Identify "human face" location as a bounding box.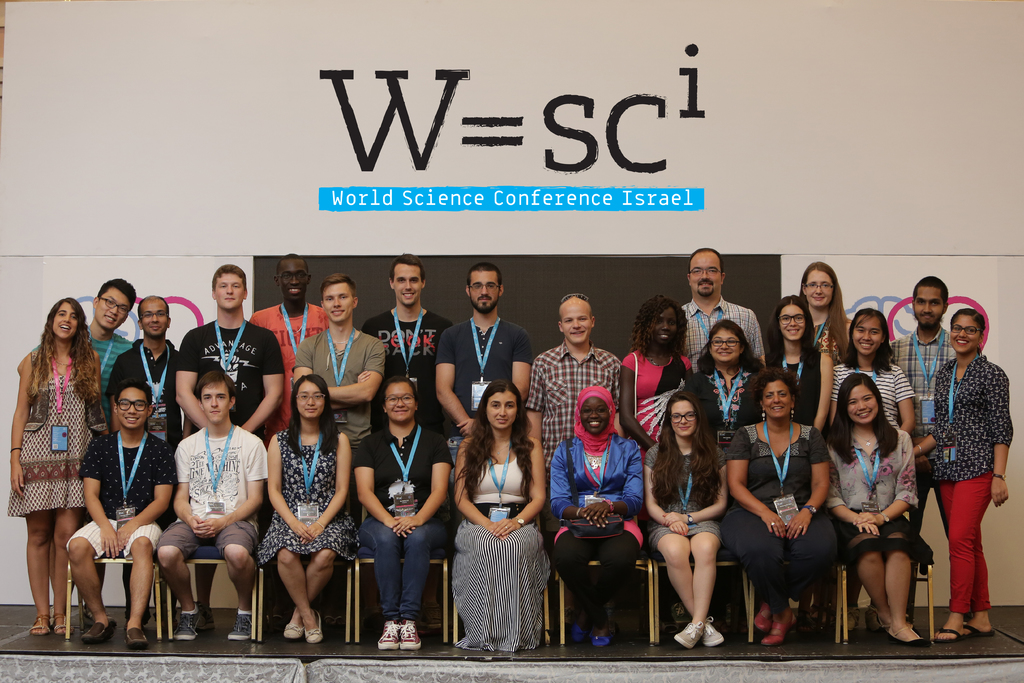
region(799, 268, 834, 310).
